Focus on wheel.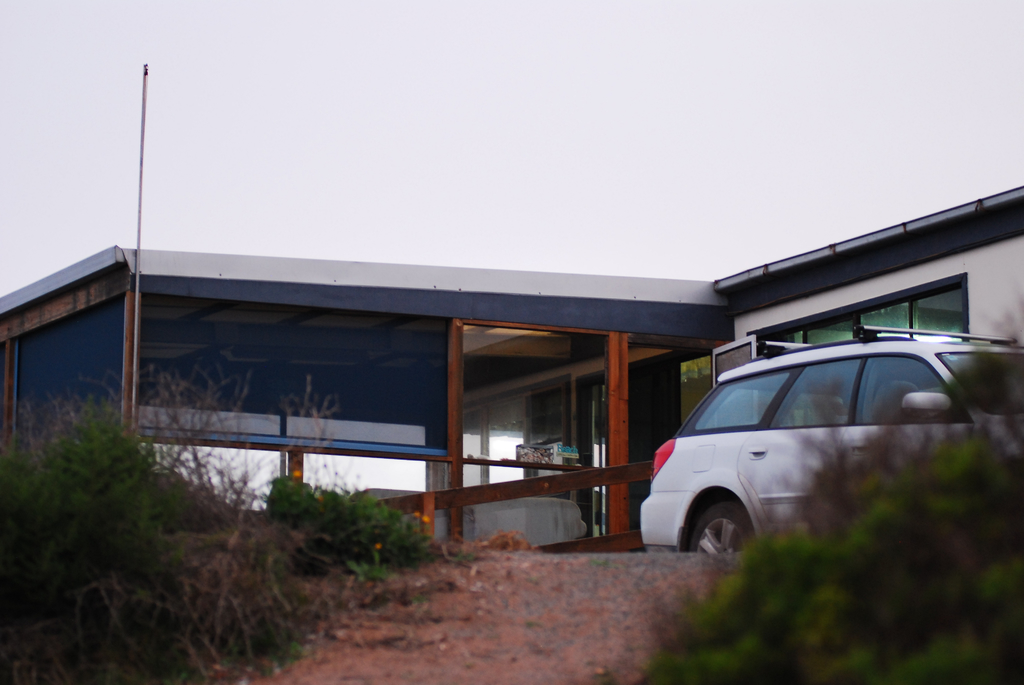
Focused at x1=696, y1=503, x2=769, y2=576.
